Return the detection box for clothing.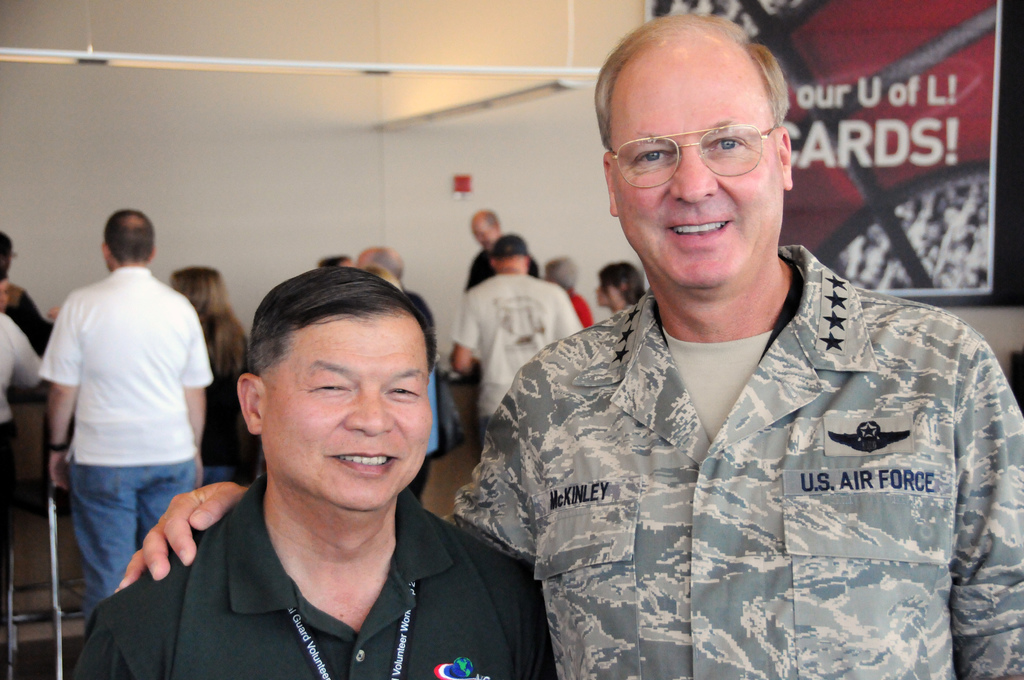
<region>66, 468, 564, 679</region>.
